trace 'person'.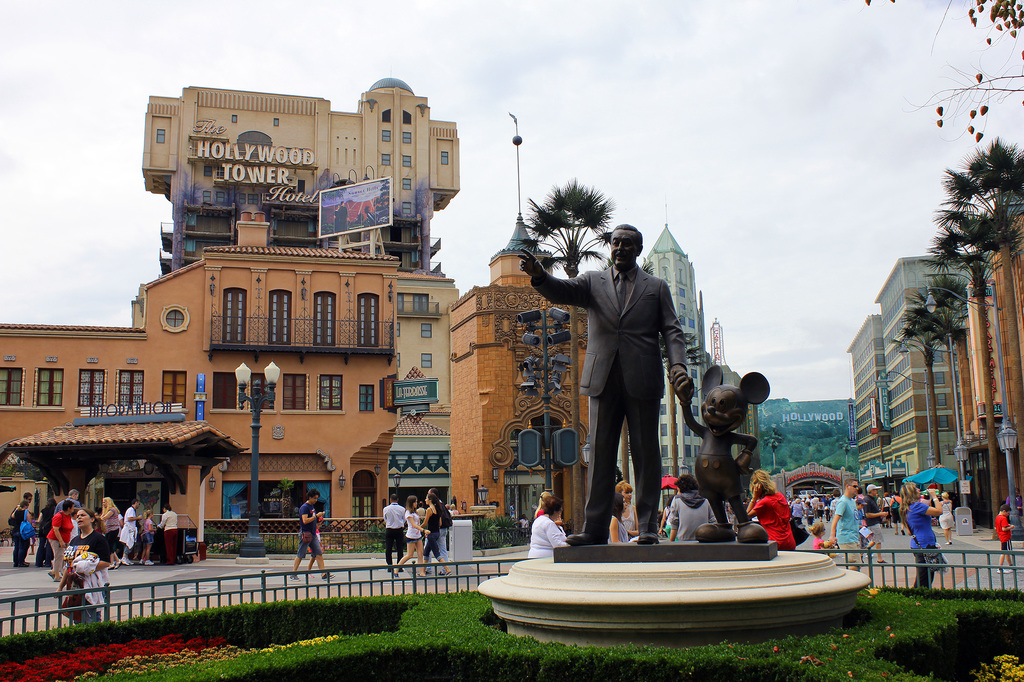
Traced to 284:491:337:582.
